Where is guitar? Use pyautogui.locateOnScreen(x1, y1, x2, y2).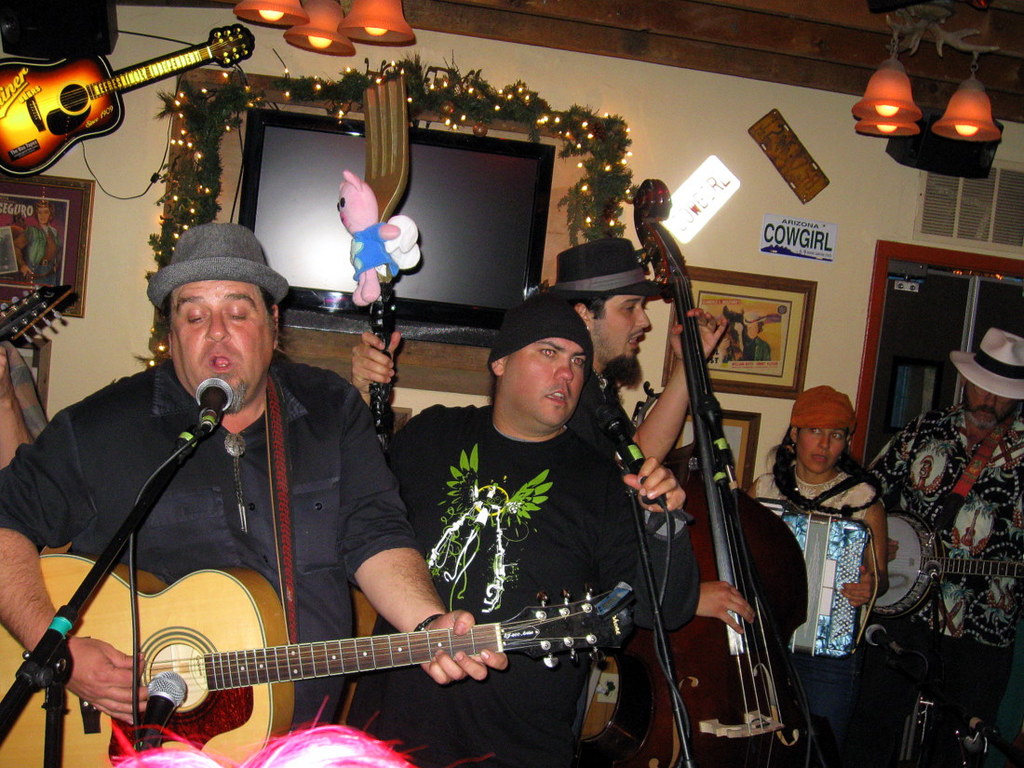
pyautogui.locateOnScreen(633, 180, 825, 761).
